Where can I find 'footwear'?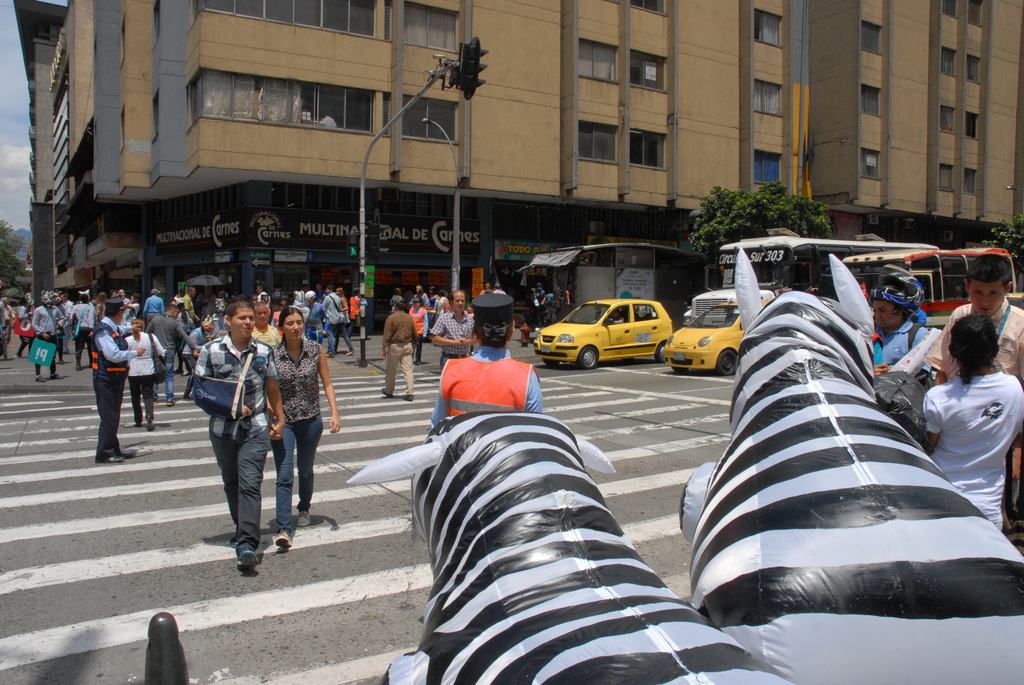
You can find it at <region>295, 512, 315, 526</region>.
